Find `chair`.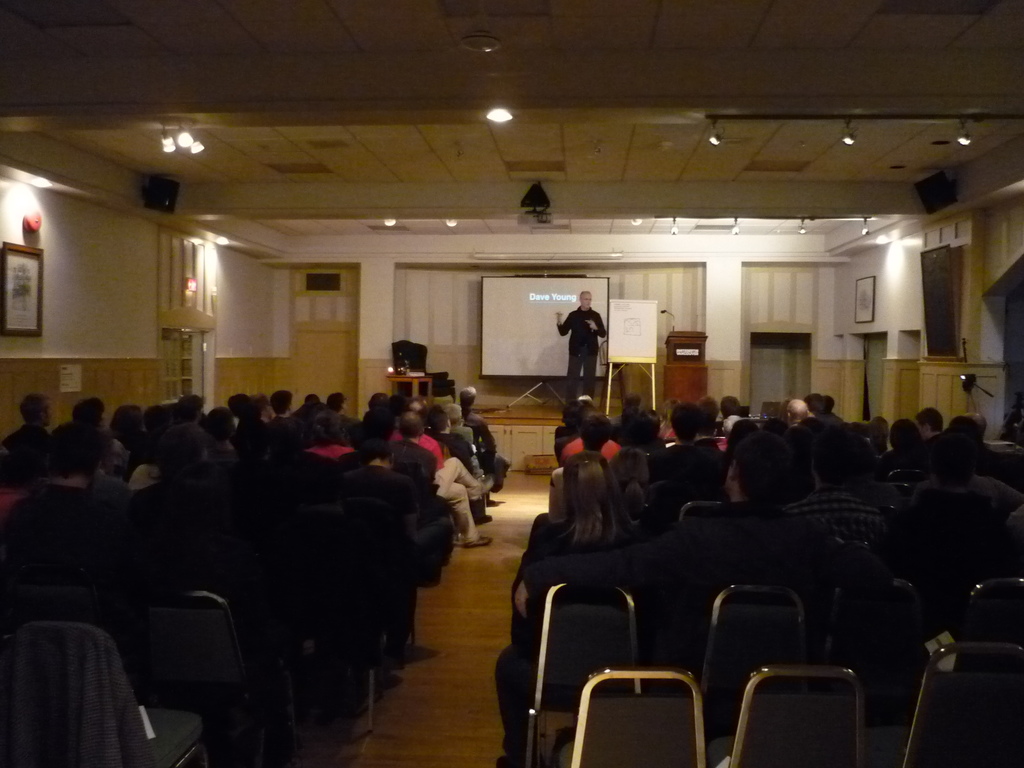
region(701, 587, 809, 691).
